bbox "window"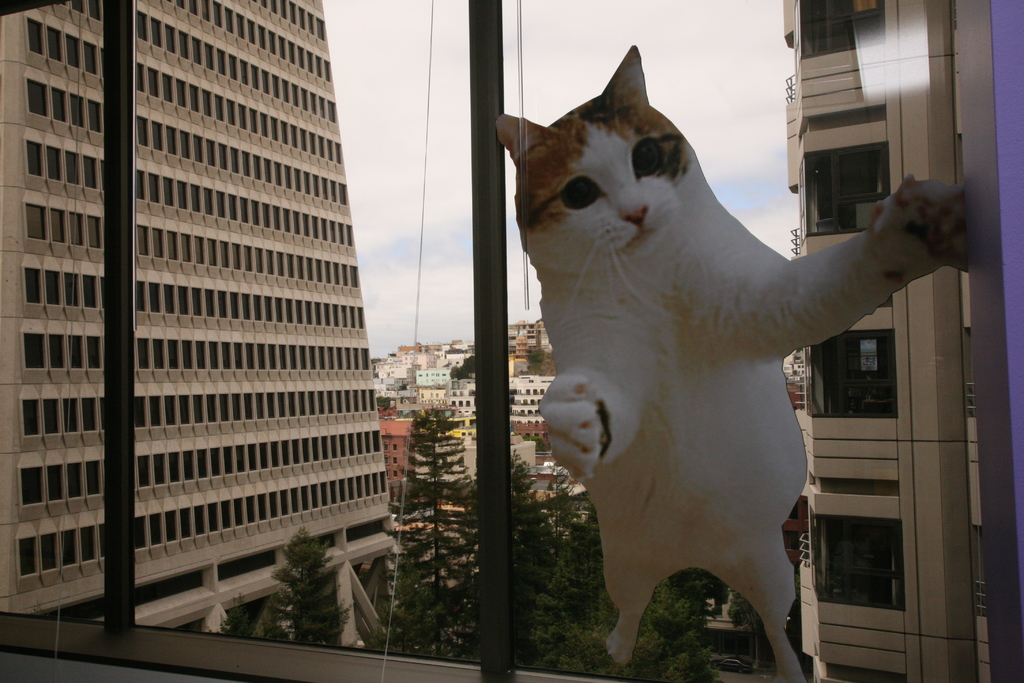
pyautogui.locateOnScreen(49, 333, 70, 368)
